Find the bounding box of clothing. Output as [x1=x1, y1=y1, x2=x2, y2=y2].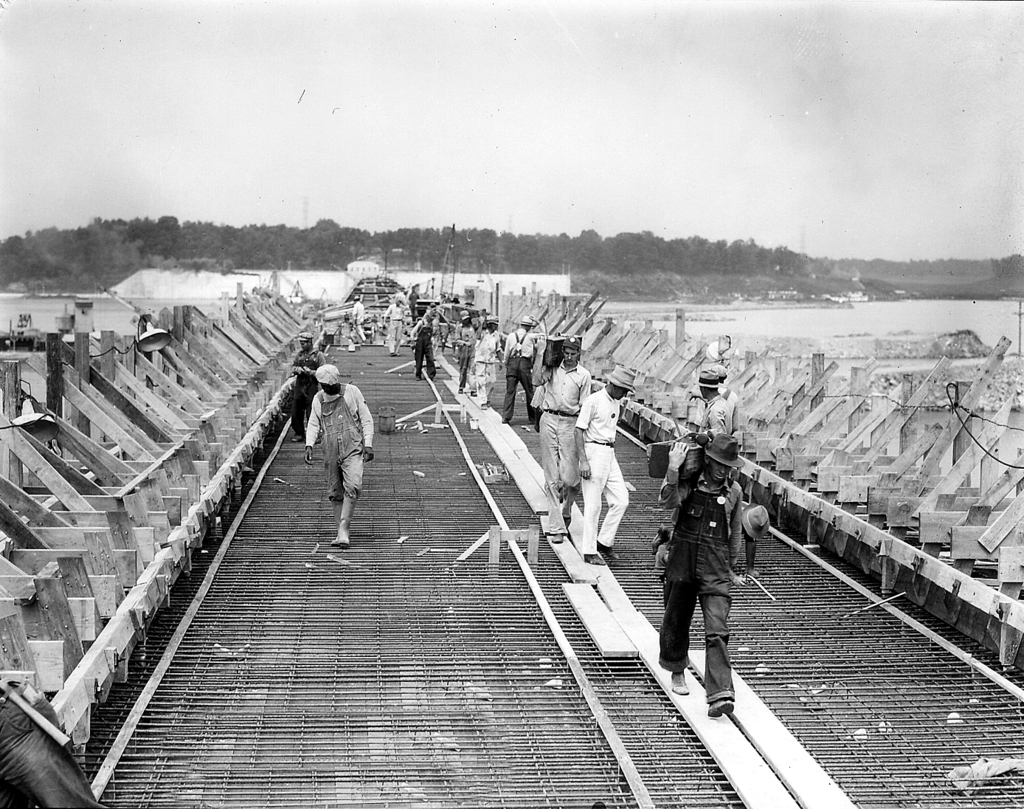
[x1=381, y1=297, x2=410, y2=352].
